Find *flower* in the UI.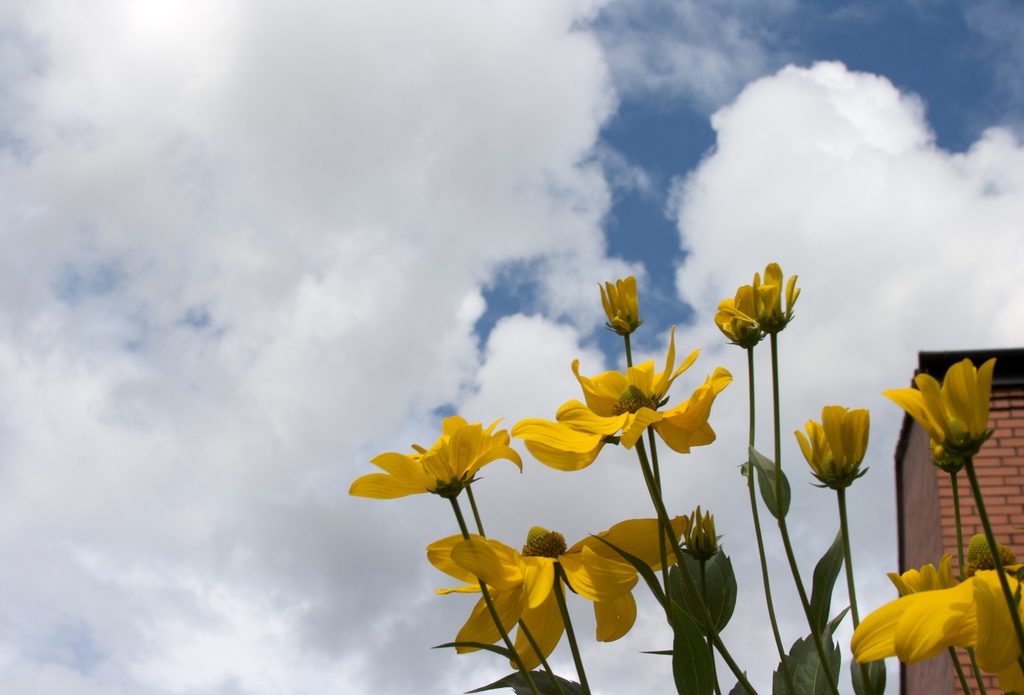
UI element at {"left": 808, "top": 403, "right": 888, "bottom": 494}.
